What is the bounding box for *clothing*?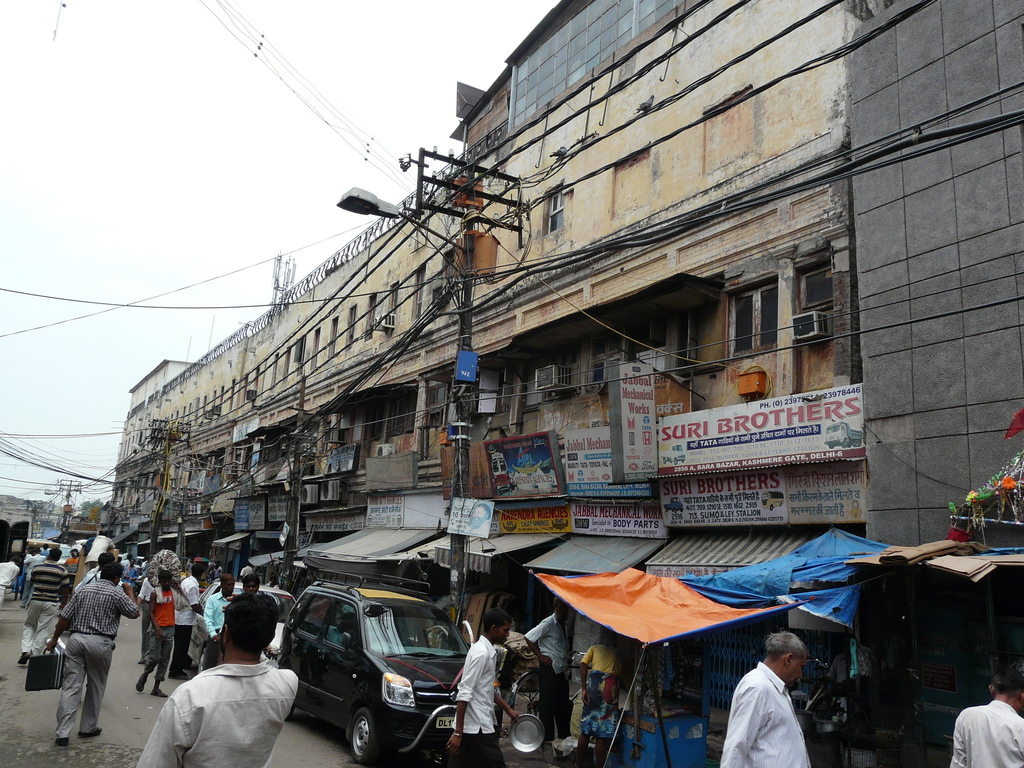
(141,570,182,679).
